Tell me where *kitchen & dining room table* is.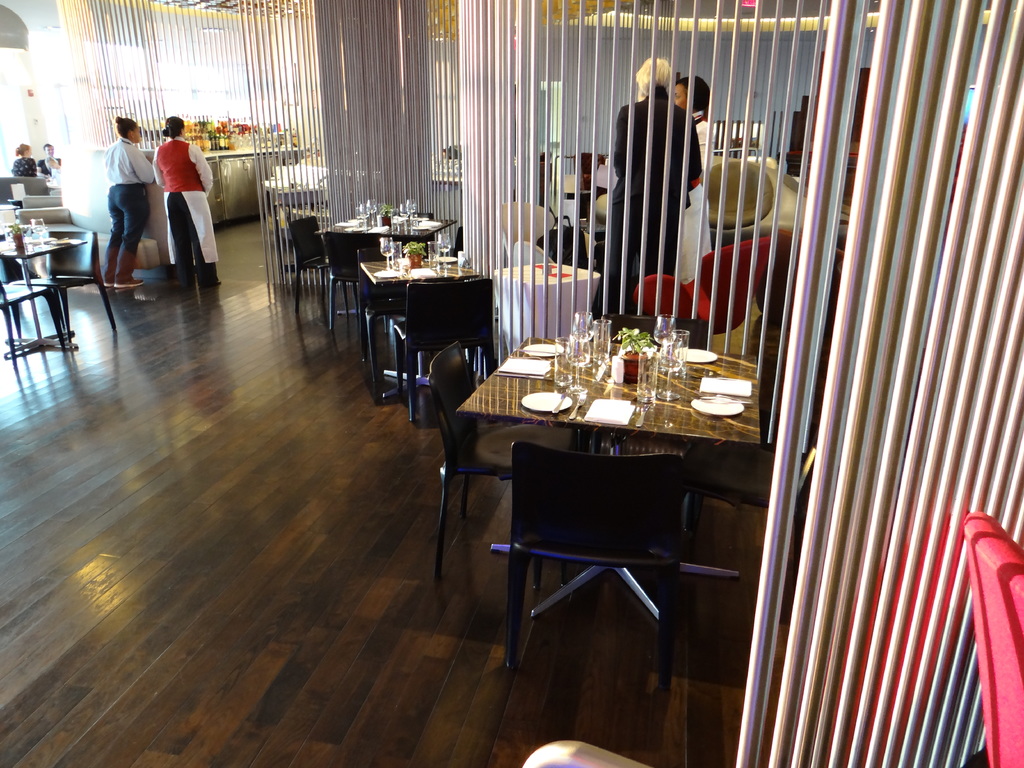
*kitchen & dining room table* is at [465, 321, 760, 671].
